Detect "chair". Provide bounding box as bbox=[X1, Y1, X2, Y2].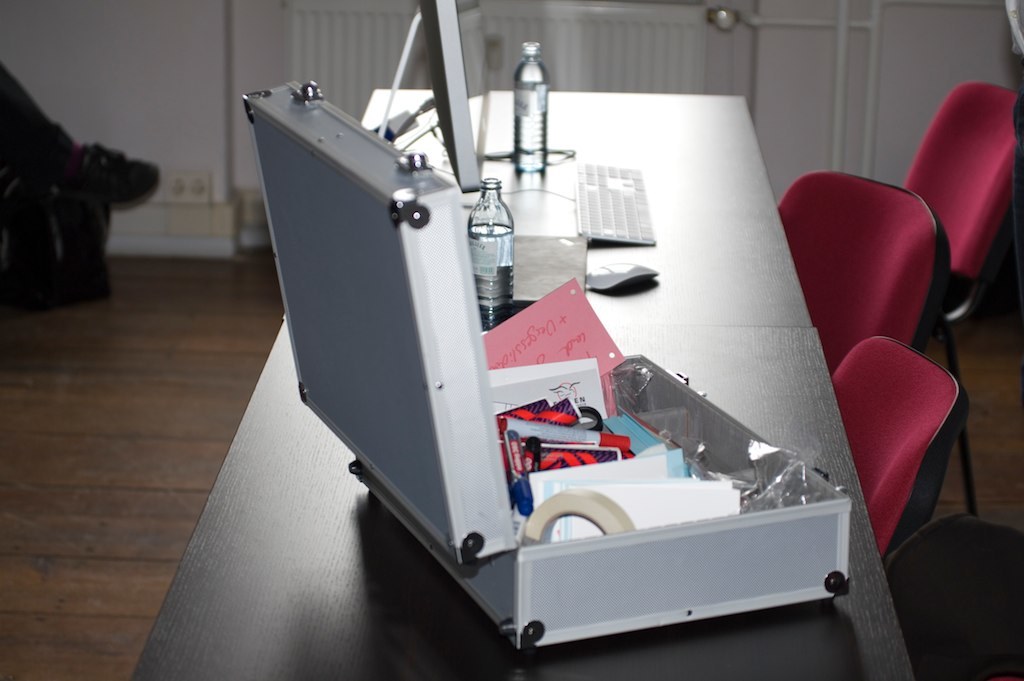
bbox=[769, 165, 981, 517].
